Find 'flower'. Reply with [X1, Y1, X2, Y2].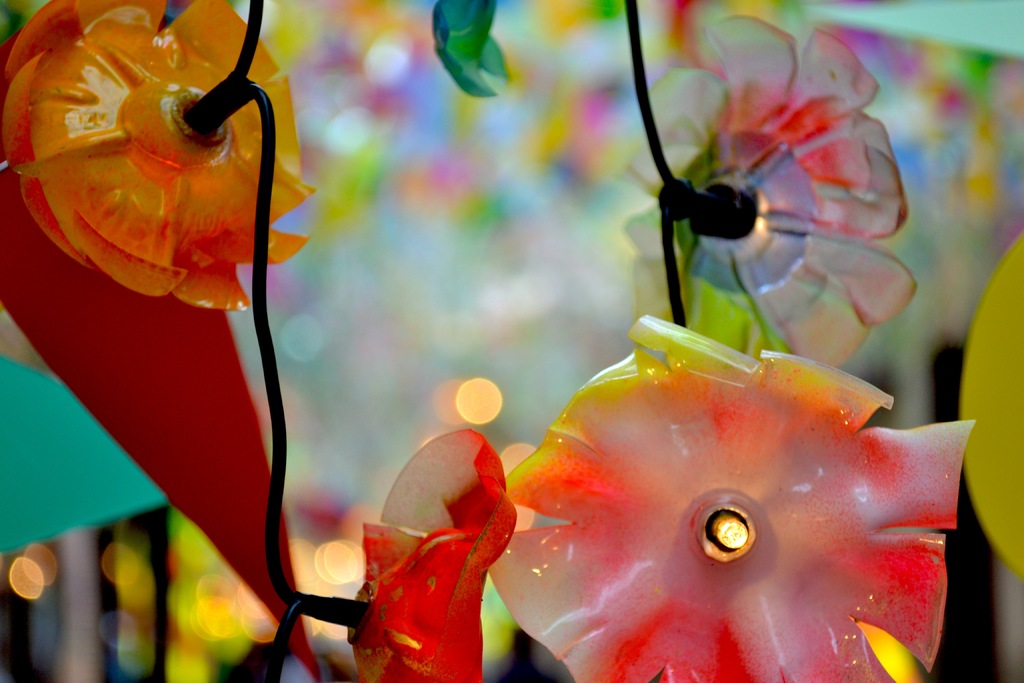
[355, 429, 509, 682].
